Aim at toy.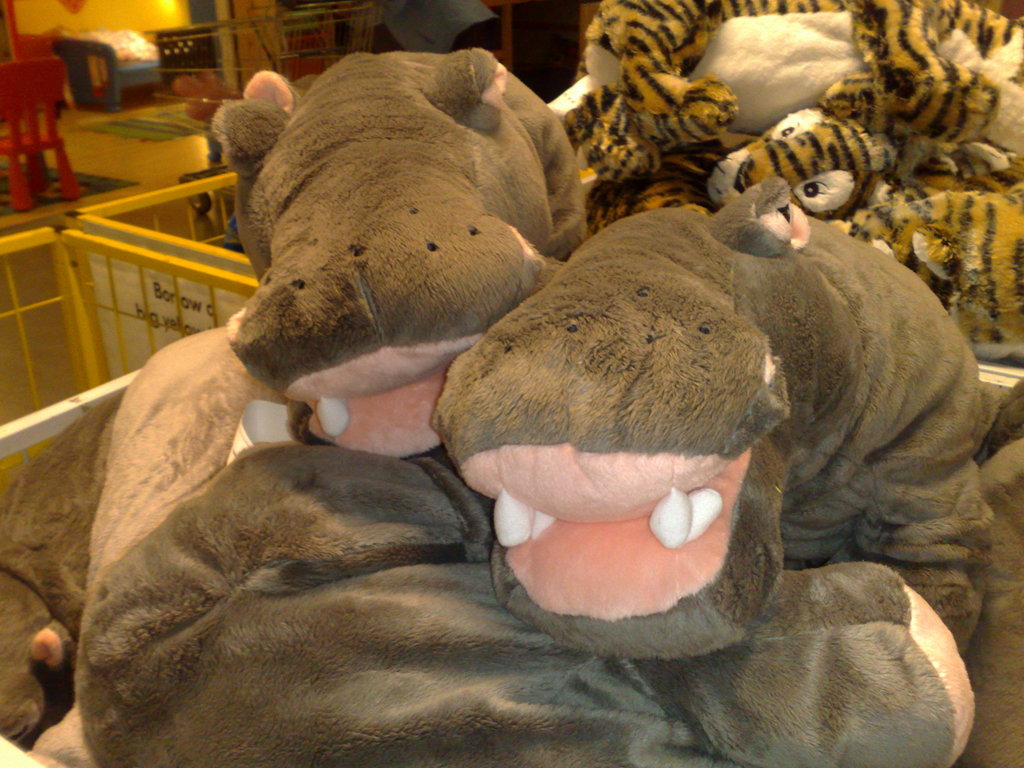
Aimed at BBox(27, 330, 970, 767).
